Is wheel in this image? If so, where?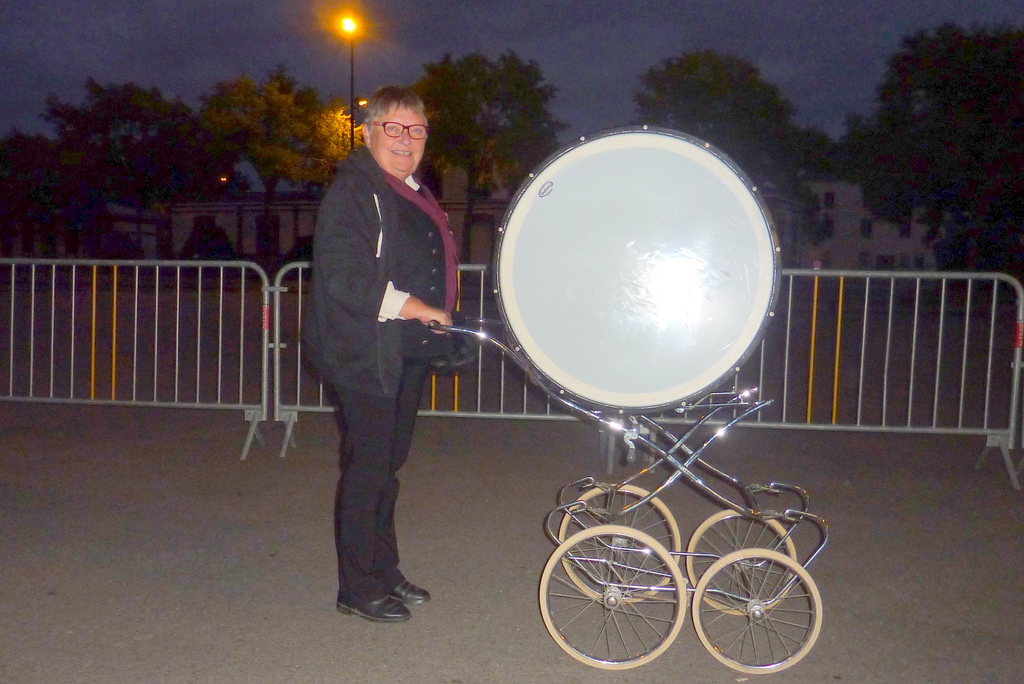
Yes, at [535, 527, 689, 670].
